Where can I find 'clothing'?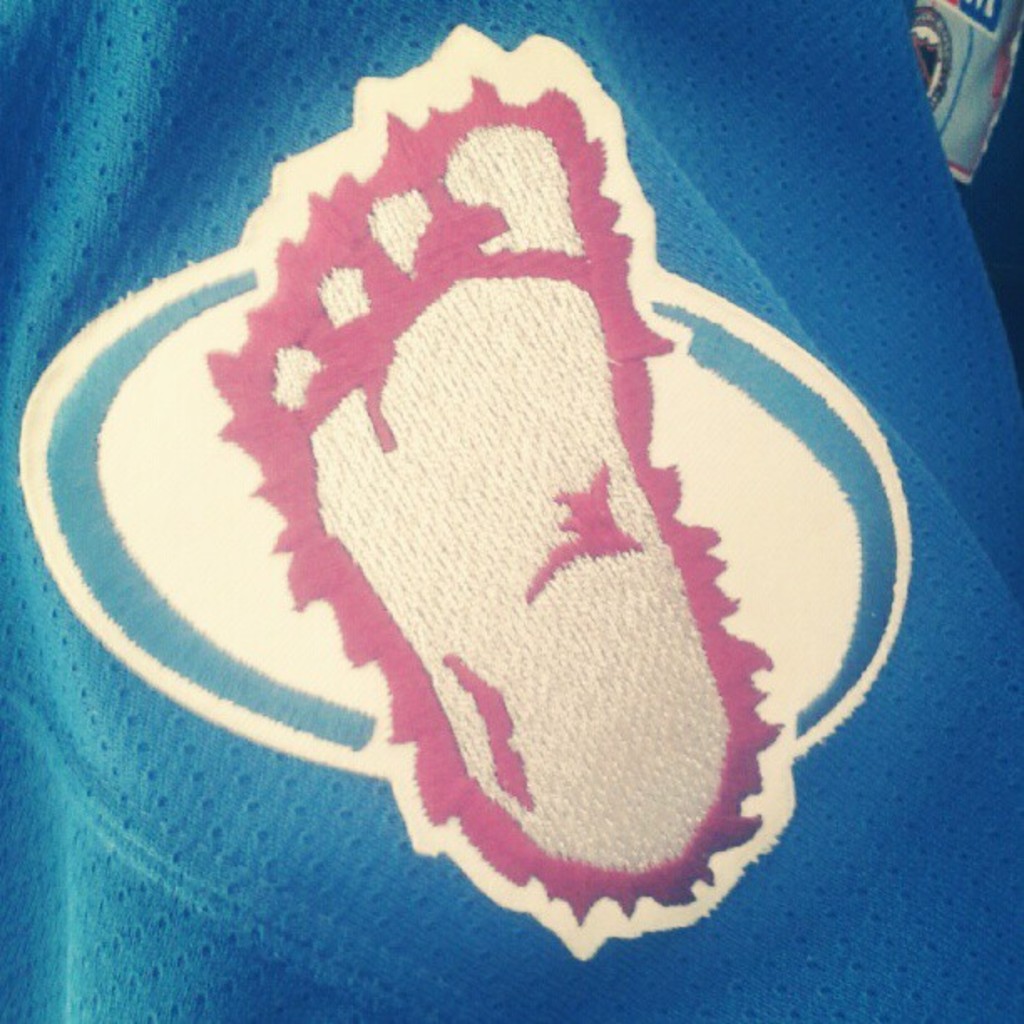
You can find it at box=[0, 0, 1022, 1022].
